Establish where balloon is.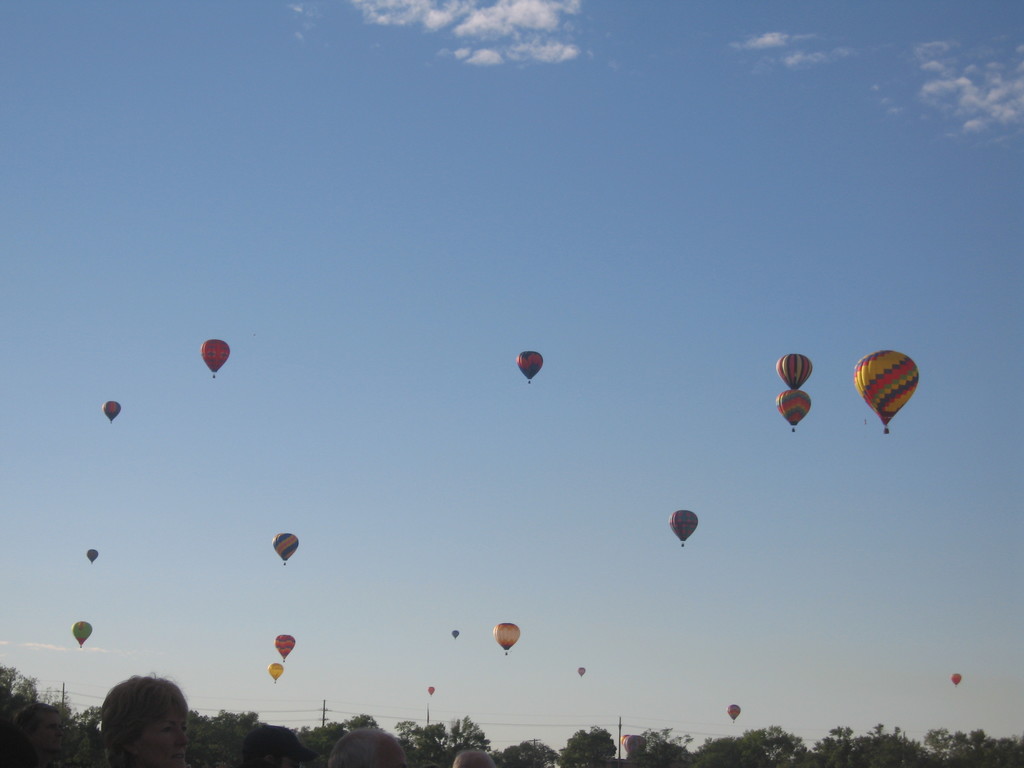
Established at 854:348:920:425.
